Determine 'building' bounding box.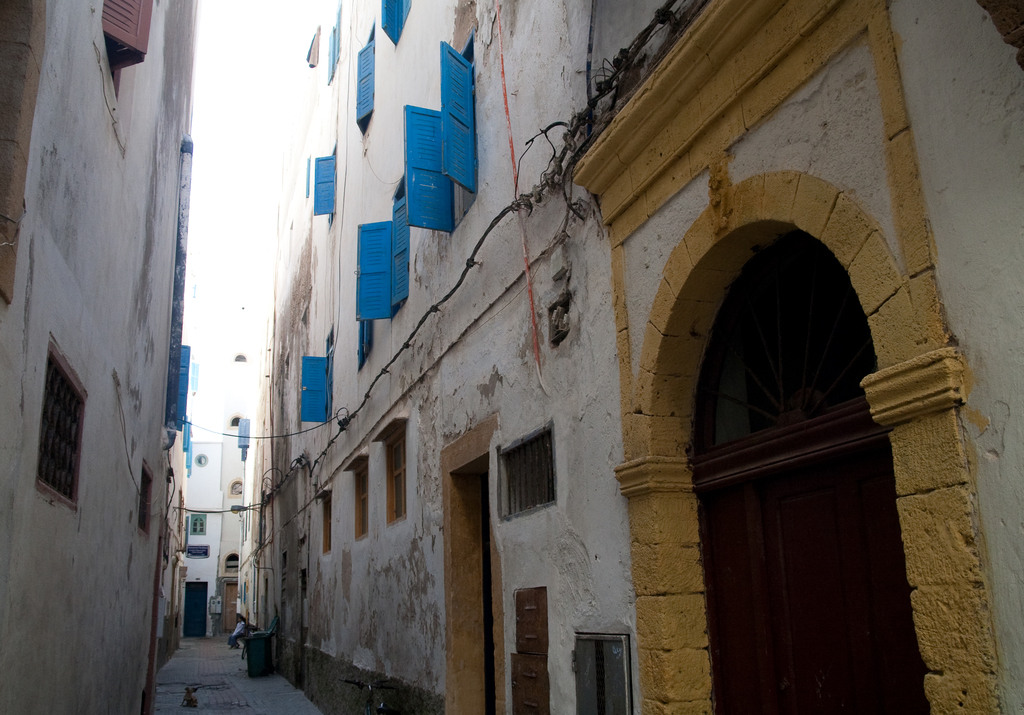
Determined: BBox(243, 0, 1023, 714).
